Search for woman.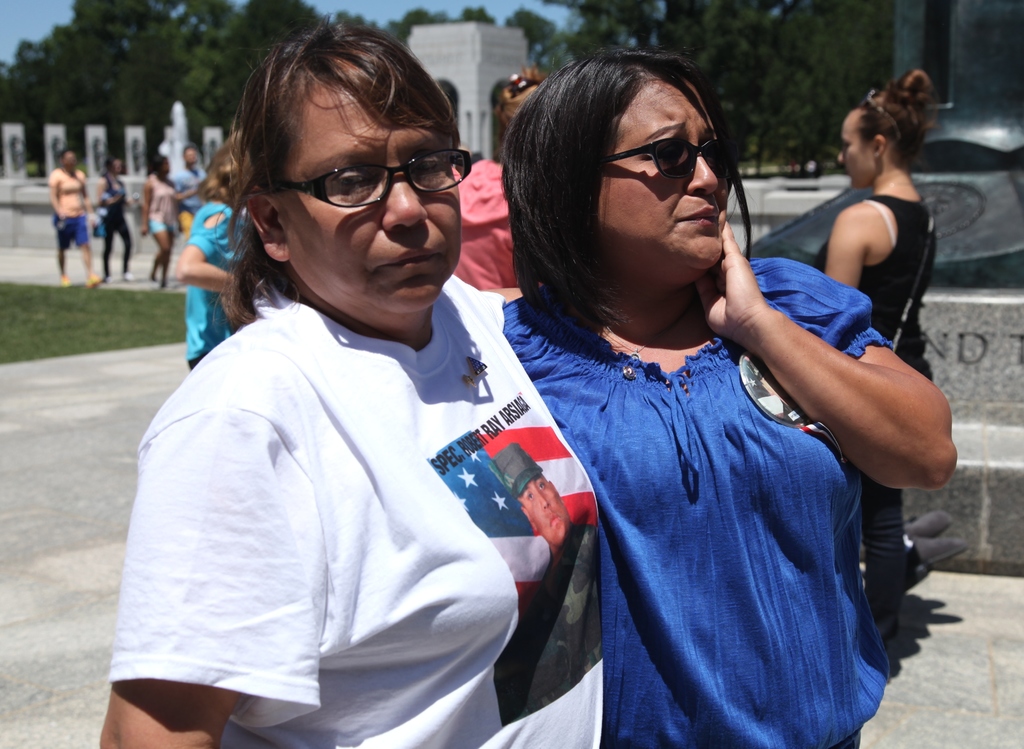
Found at bbox(96, 153, 137, 283).
